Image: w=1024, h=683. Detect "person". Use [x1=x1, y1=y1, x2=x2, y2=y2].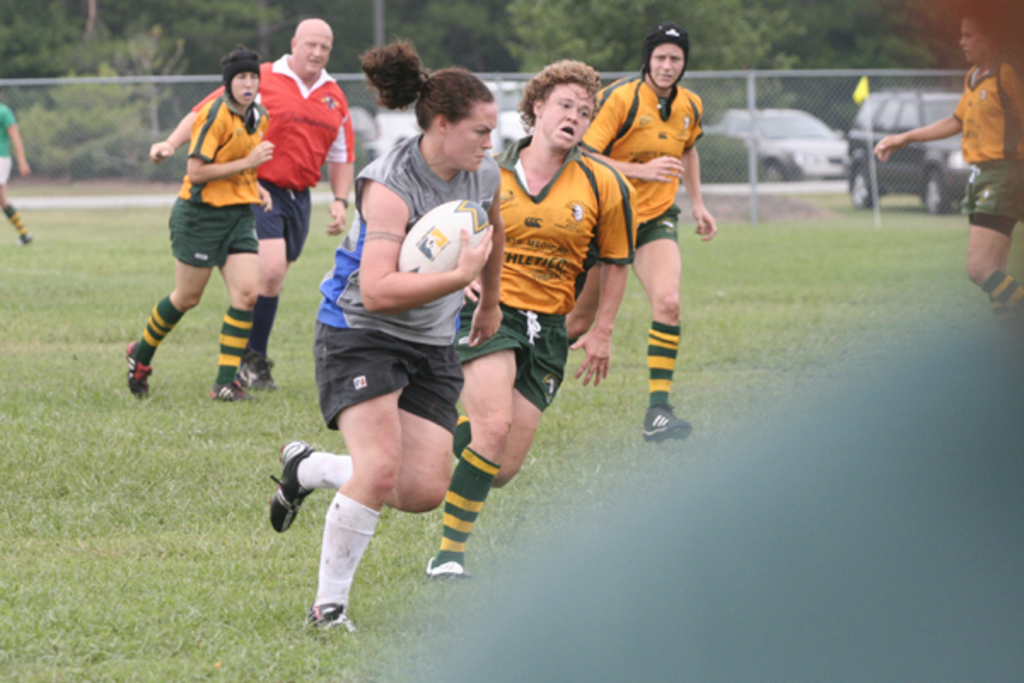
[x1=416, y1=51, x2=640, y2=587].
